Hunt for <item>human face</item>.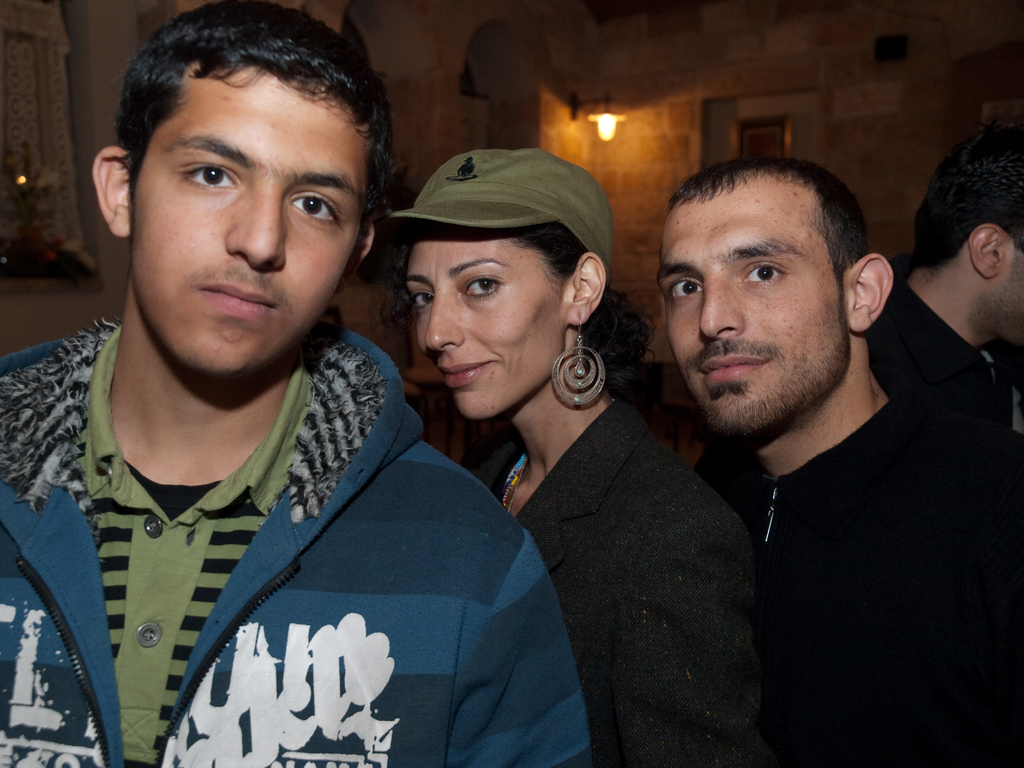
Hunted down at (401,223,572,427).
